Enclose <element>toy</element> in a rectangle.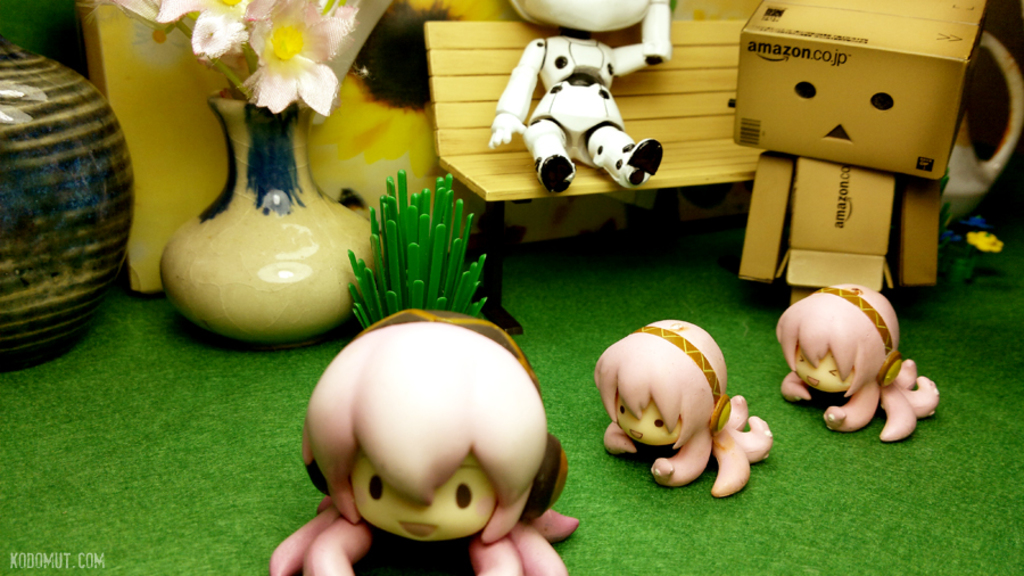
box=[770, 285, 943, 452].
